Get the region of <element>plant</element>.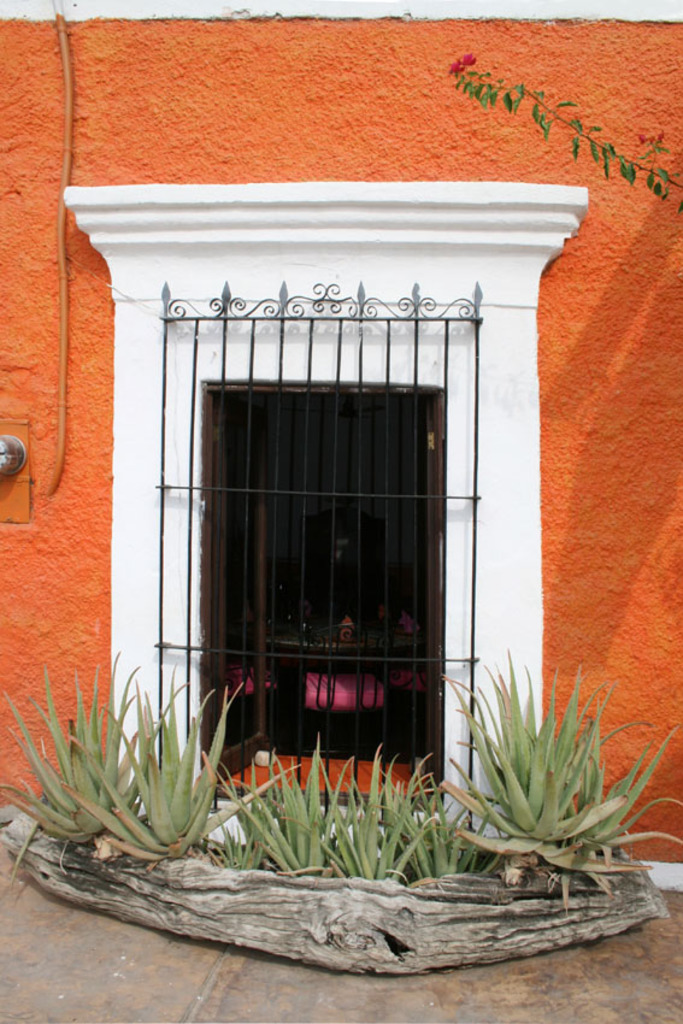
Rect(46, 661, 312, 863).
